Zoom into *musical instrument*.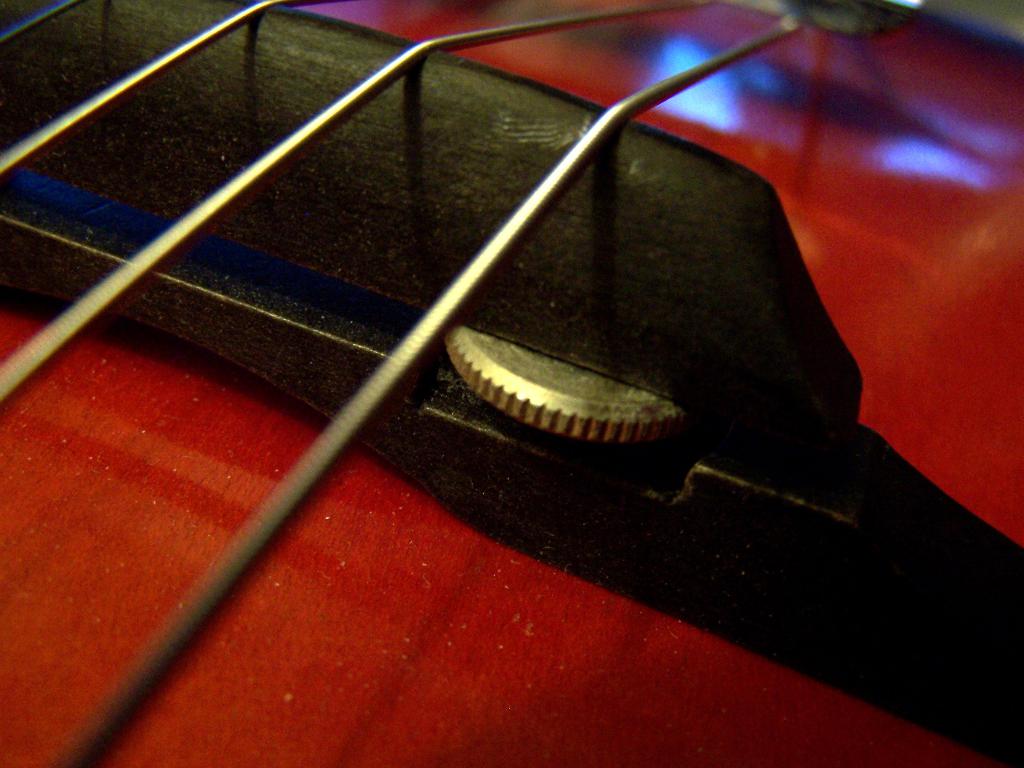
Zoom target: <bbox>0, 0, 1023, 767</bbox>.
